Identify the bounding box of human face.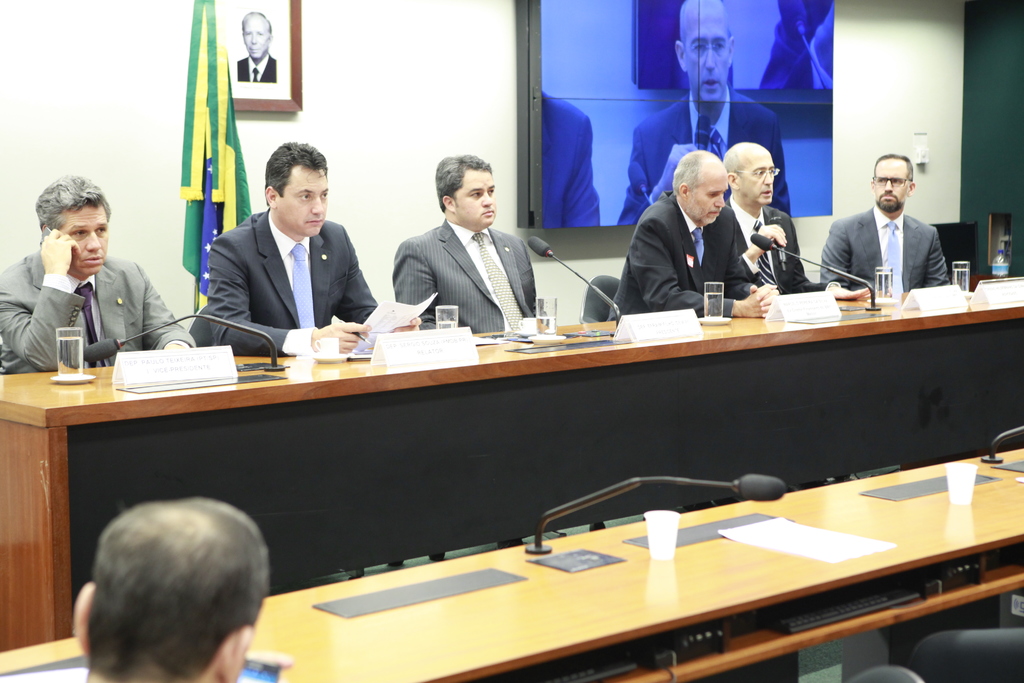
690,14,728,97.
